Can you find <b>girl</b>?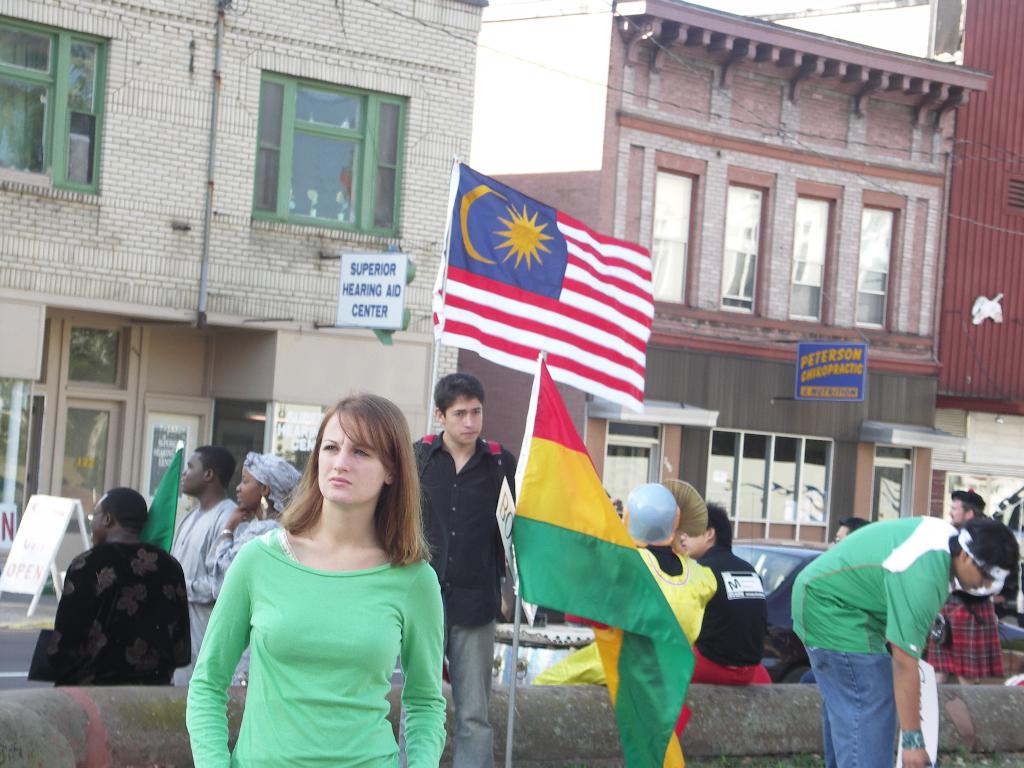
Yes, bounding box: <bbox>202, 451, 308, 607</bbox>.
